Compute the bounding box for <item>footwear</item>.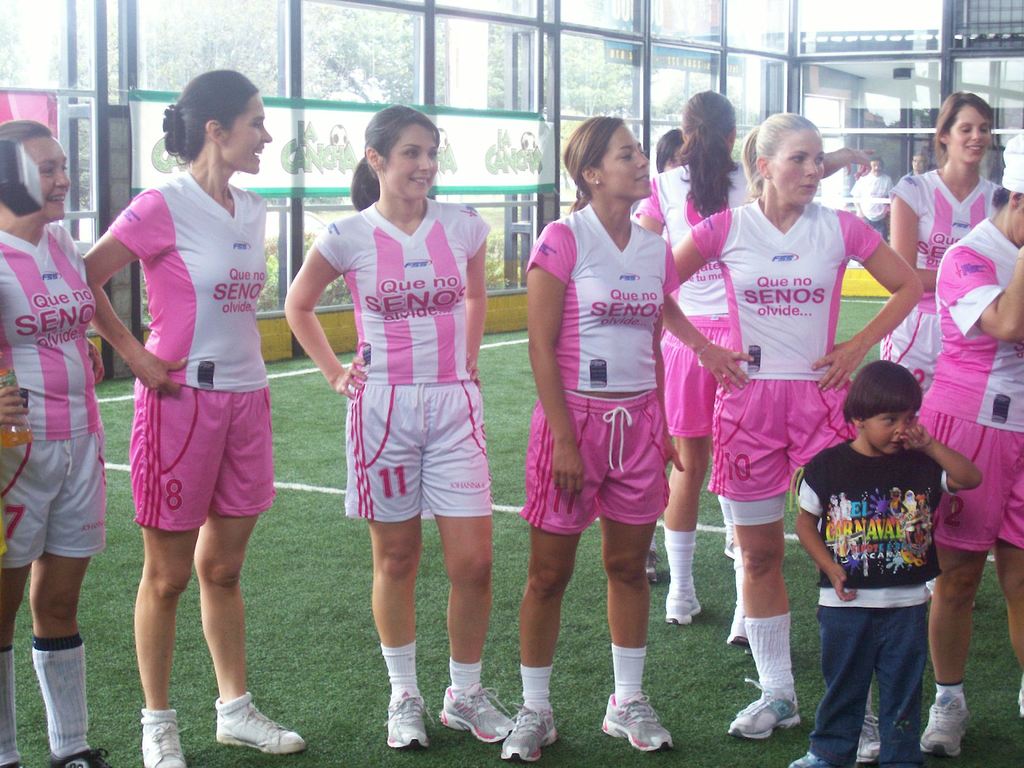
bbox=[46, 749, 112, 767].
